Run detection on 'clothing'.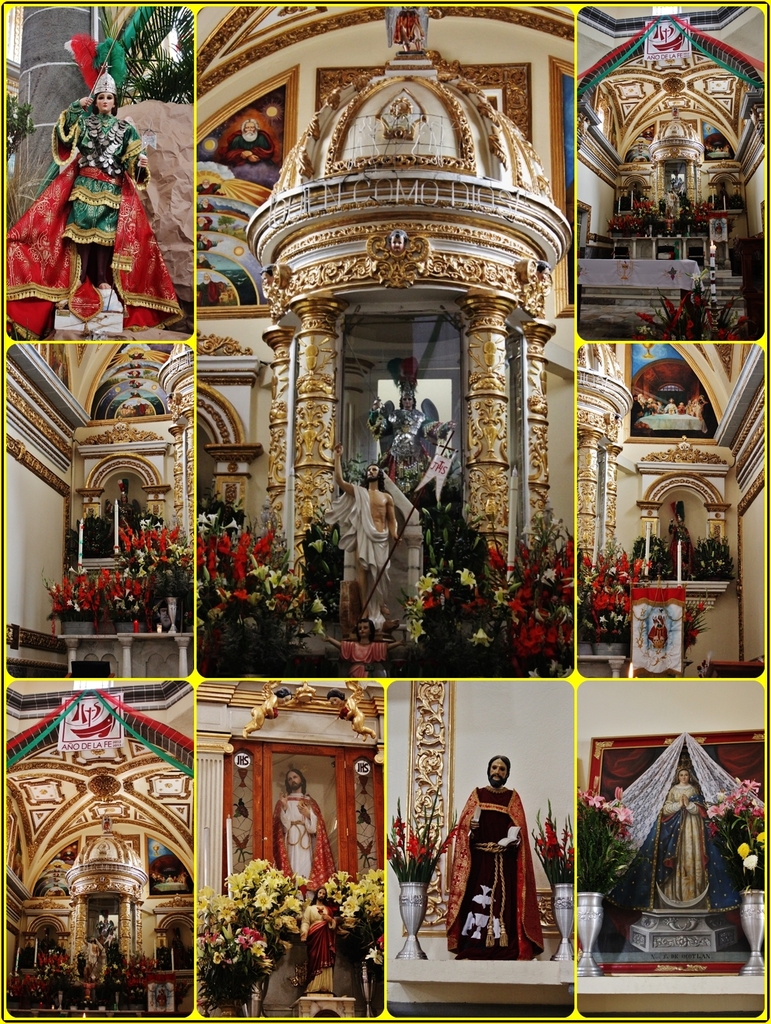
Result: <bbox>324, 482, 388, 632</bbox>.
